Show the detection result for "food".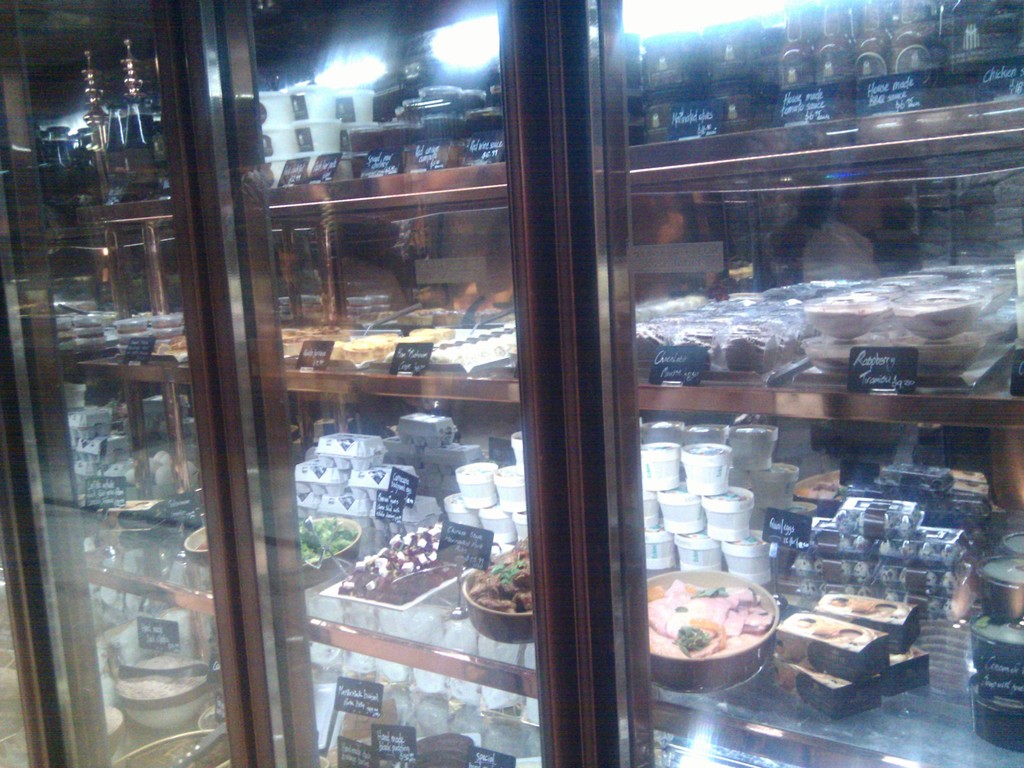
BBox(636, 322, 671, 364).
